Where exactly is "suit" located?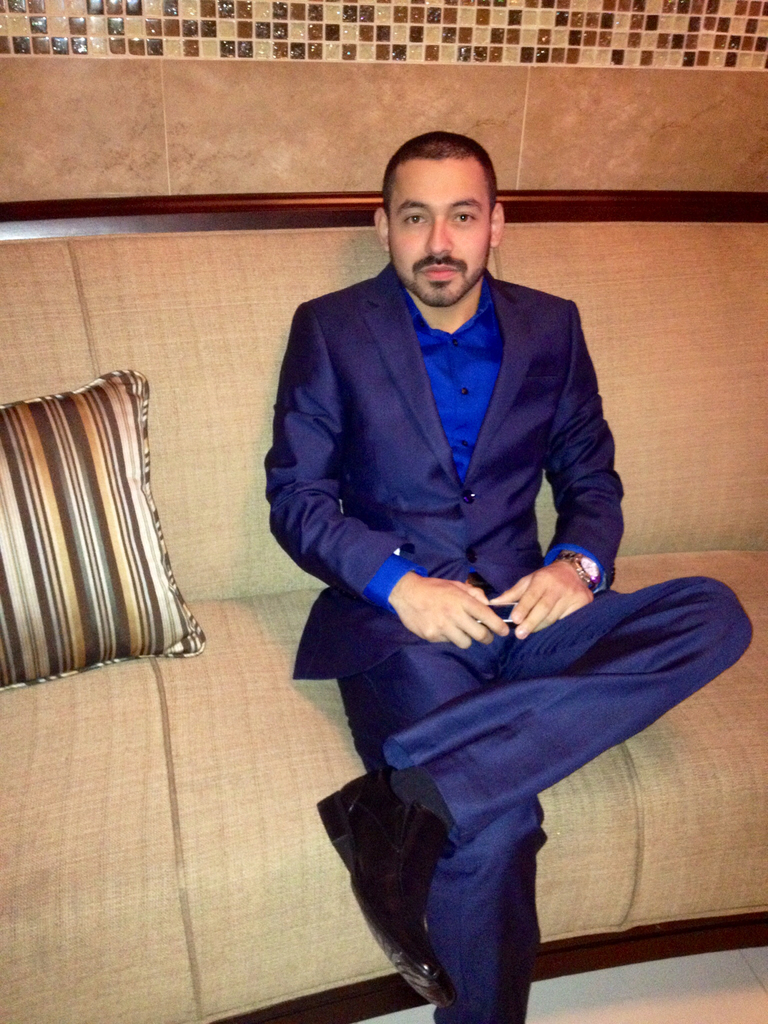
Its bounding box is left=250, top=191, right=707, bottom=981.
